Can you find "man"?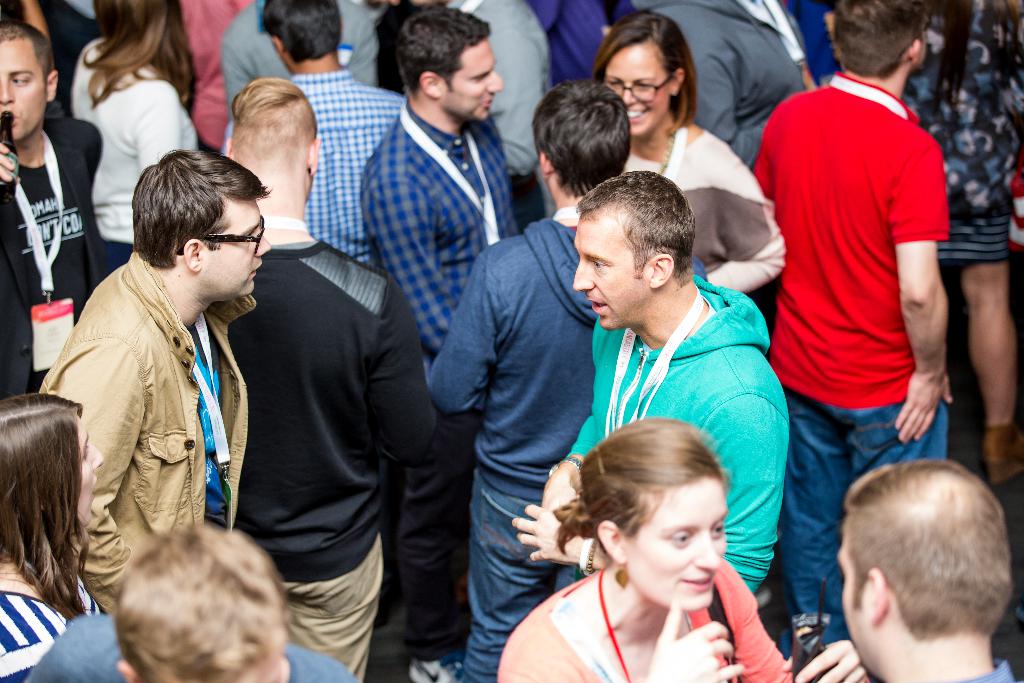
Yes, bounding box: bbox=(357, 5, 521, 663).
